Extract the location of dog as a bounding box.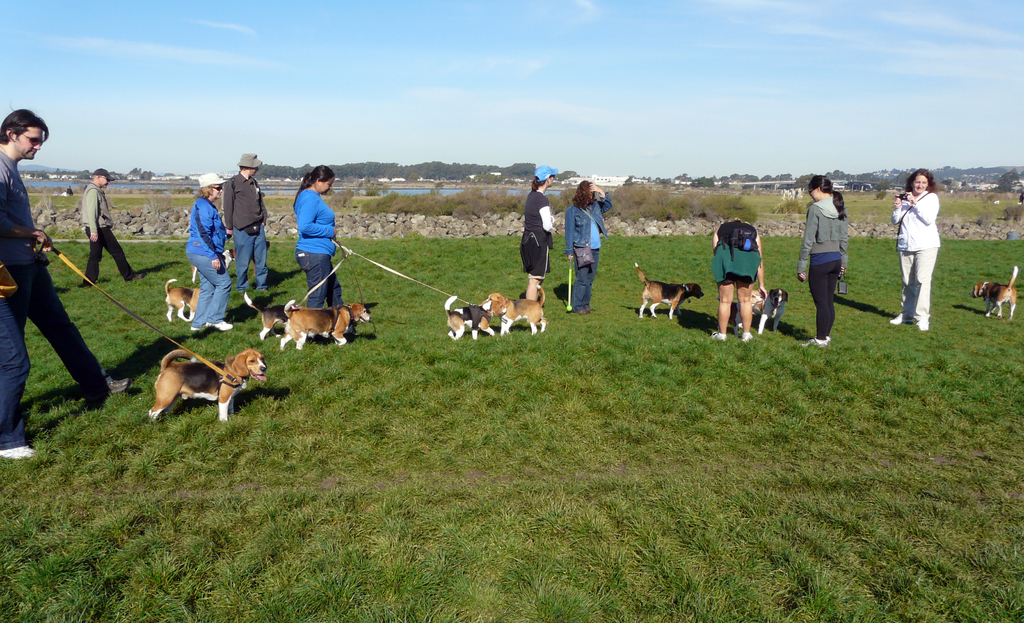
x1=243 y1=292 x2=288 y2=340.
